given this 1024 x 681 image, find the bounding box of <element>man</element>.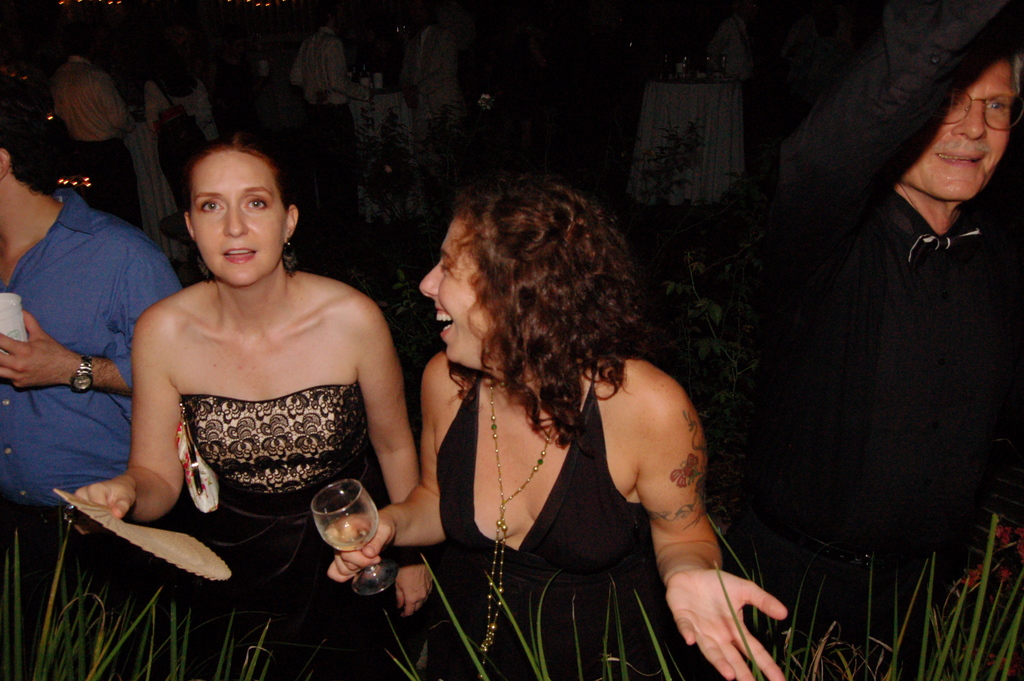
(left=50, top=19, right=136, bottom=229).
